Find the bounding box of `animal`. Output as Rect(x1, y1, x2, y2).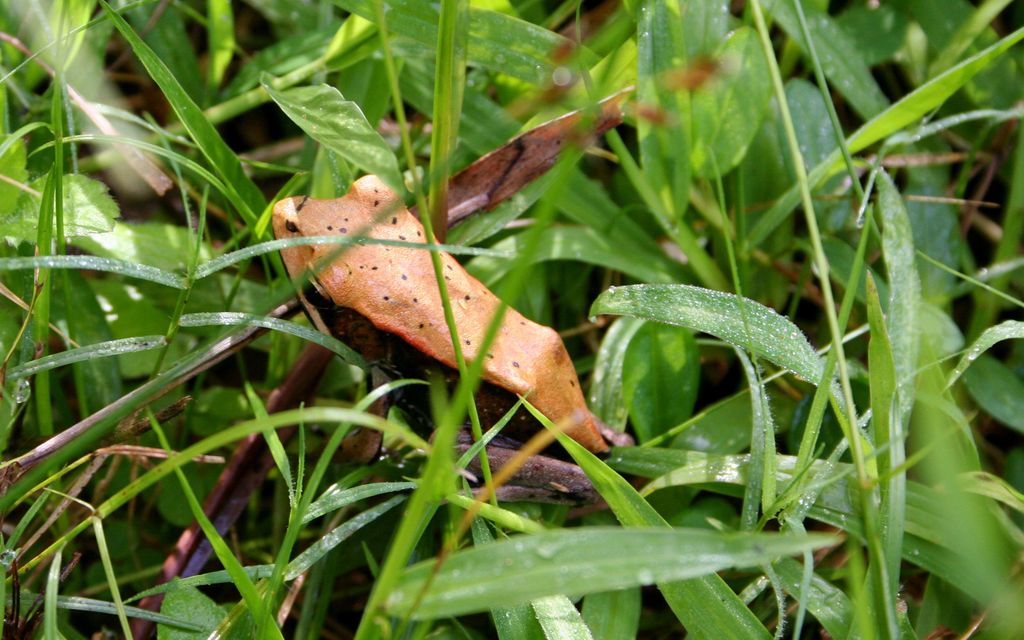
Rect(133, 45, 712, 628).
